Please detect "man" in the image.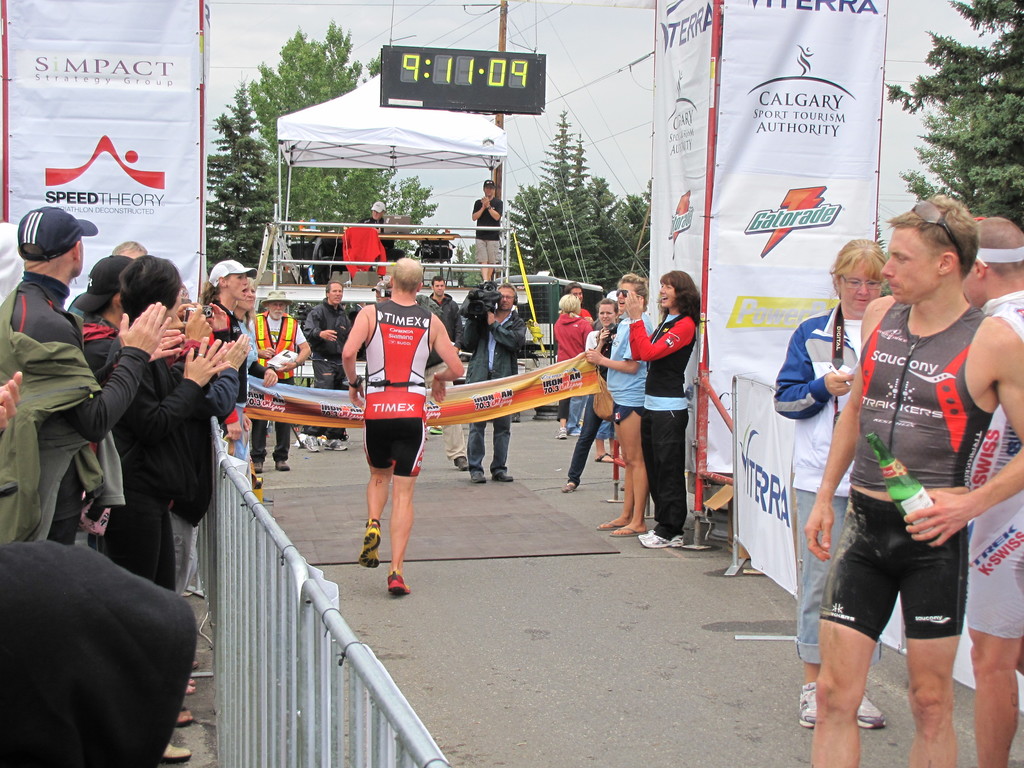
BBox(794, 194, 1003, 767).
